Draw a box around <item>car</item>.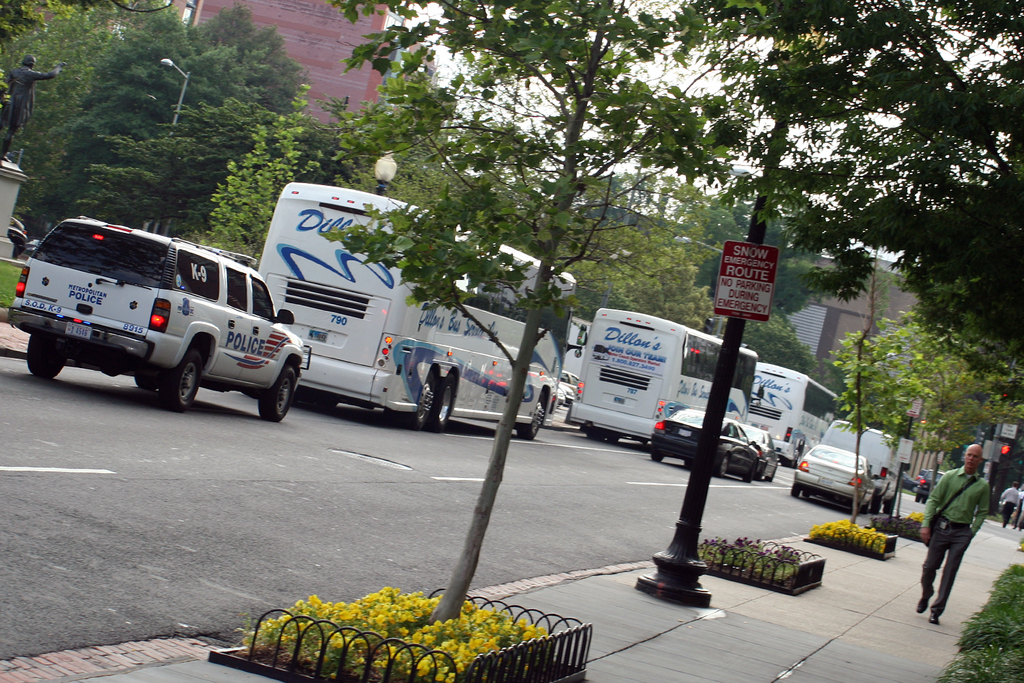
bbox(0, 214, 314, 412).
